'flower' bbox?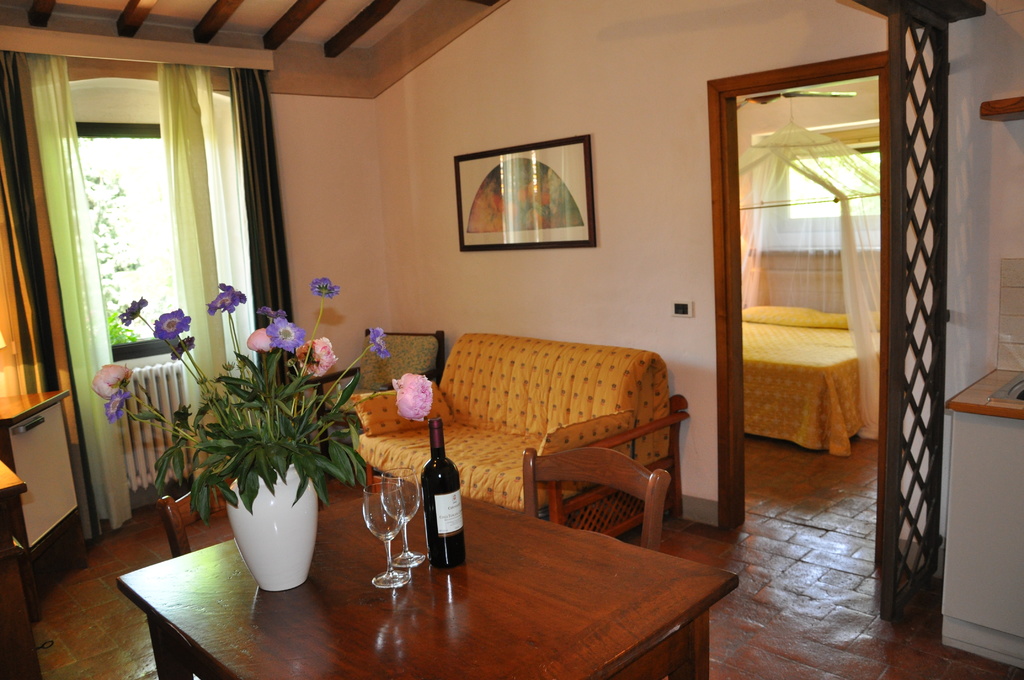
<bbox>256, 304, 294, 319</bbox>
